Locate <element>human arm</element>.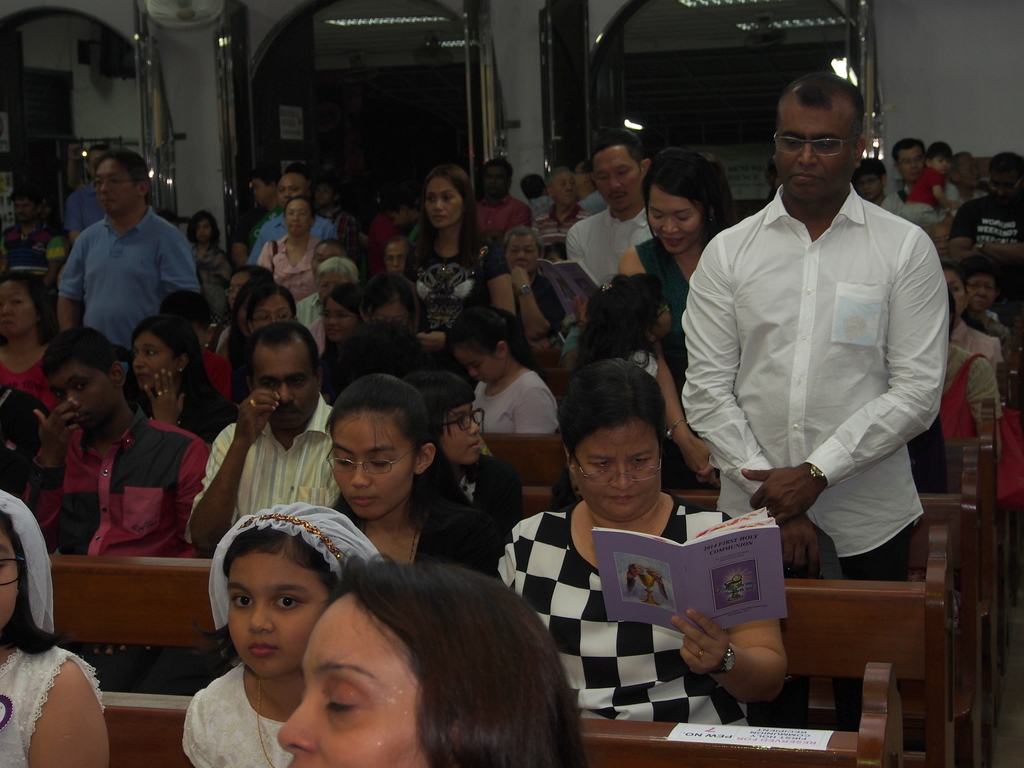
Bounding box: [x1=432, y1=254, x2=520, y2=360].
